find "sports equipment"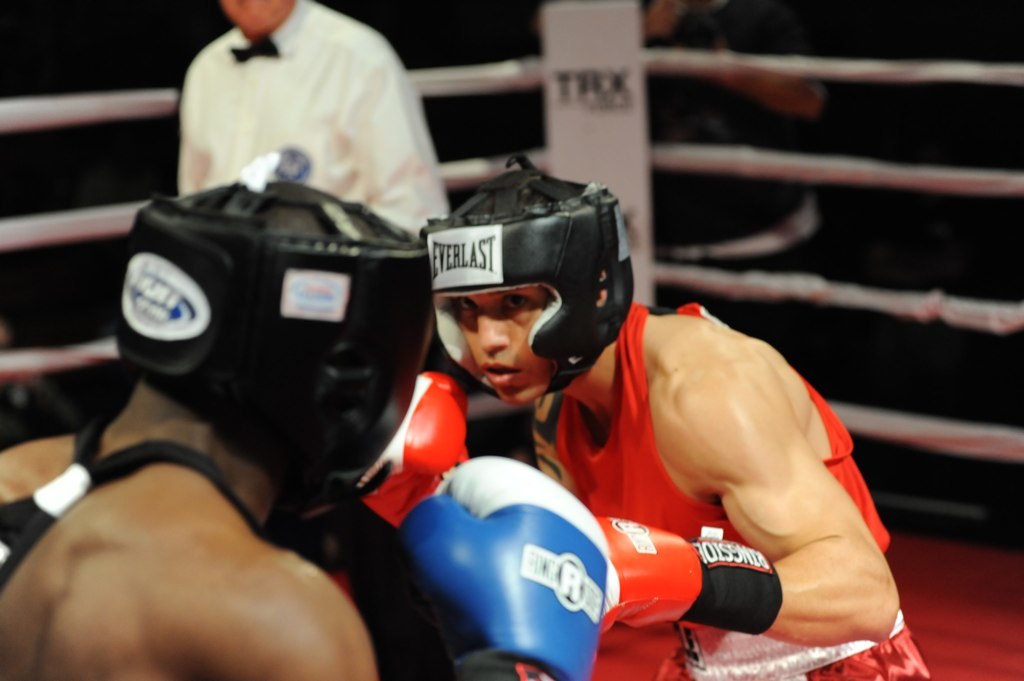
bbox(398, 460, 608, 680)
